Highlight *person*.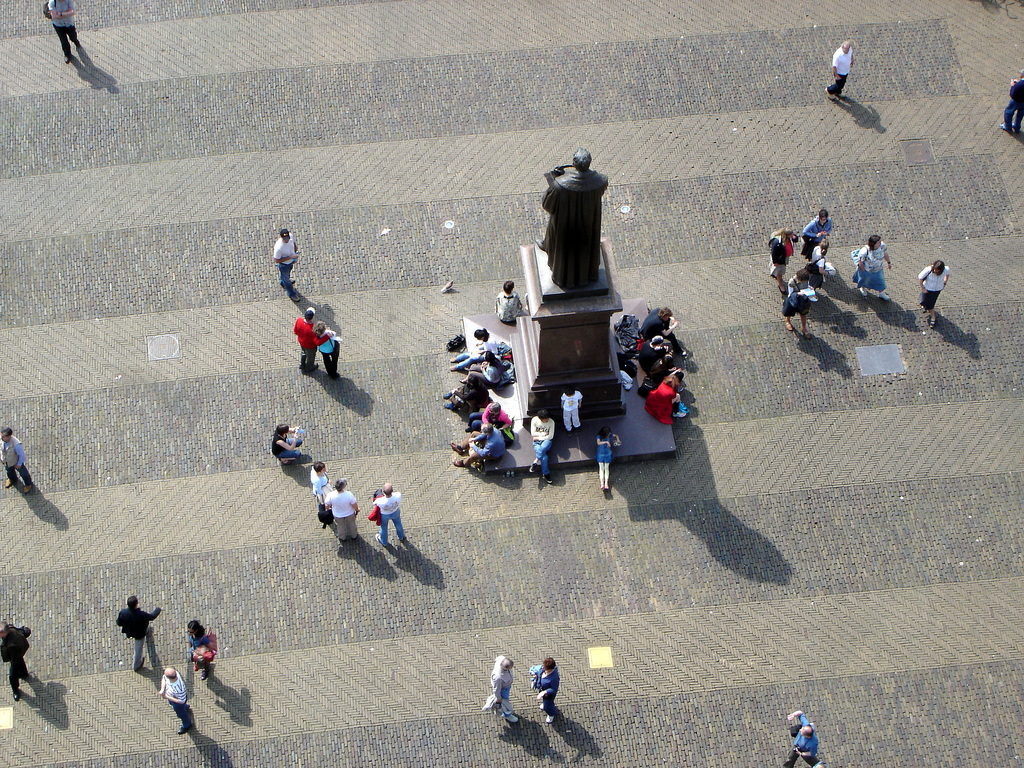
Highlighted region: <bbox>645, 369, 691, 424</bbox>.
